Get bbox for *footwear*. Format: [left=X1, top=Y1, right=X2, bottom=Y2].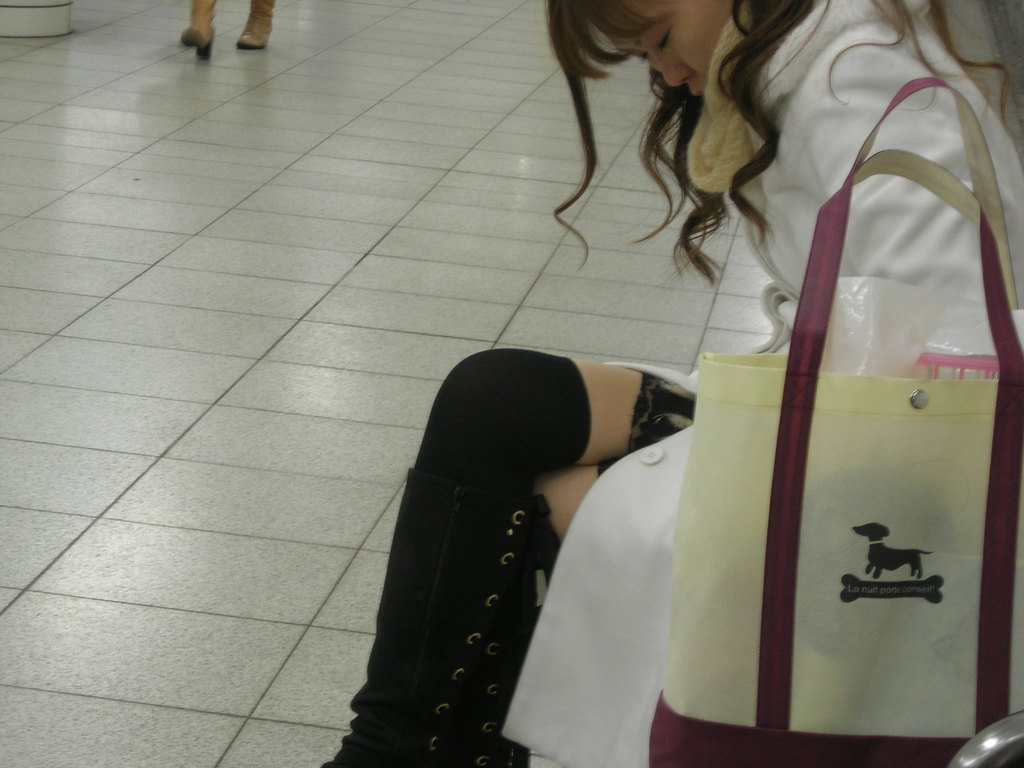
[left=177, top=0, right=211, bottom=64].
